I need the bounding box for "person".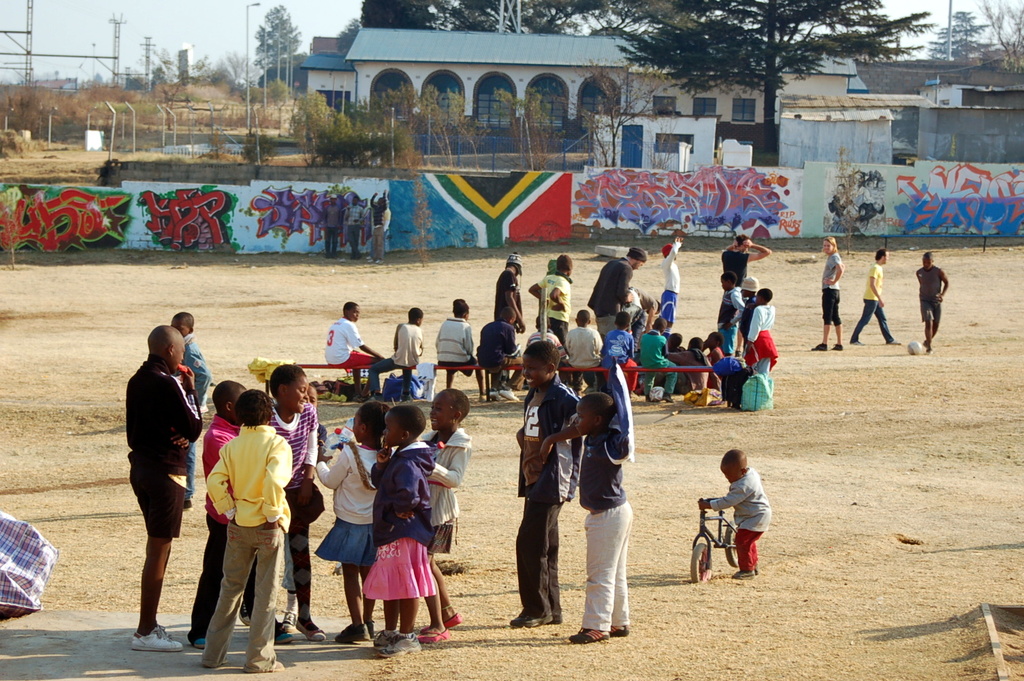
Here it is: bbox(710, 353, 754, 410).
